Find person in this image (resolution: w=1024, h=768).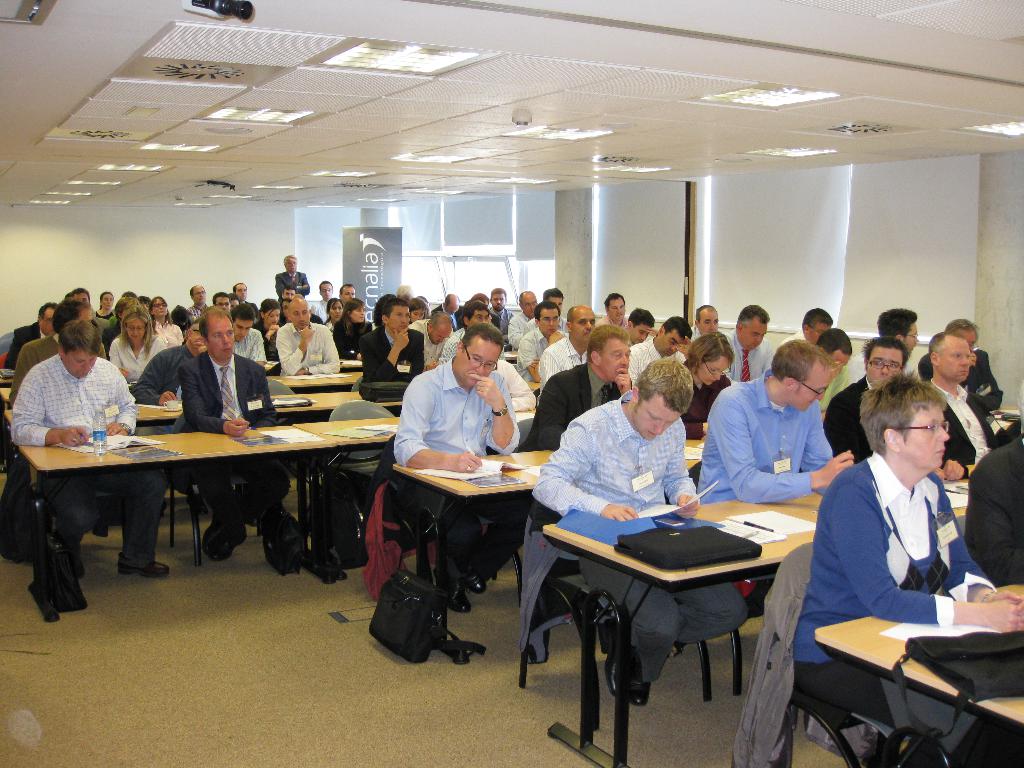
[left=190, top=280, right=205, bottom=308].
